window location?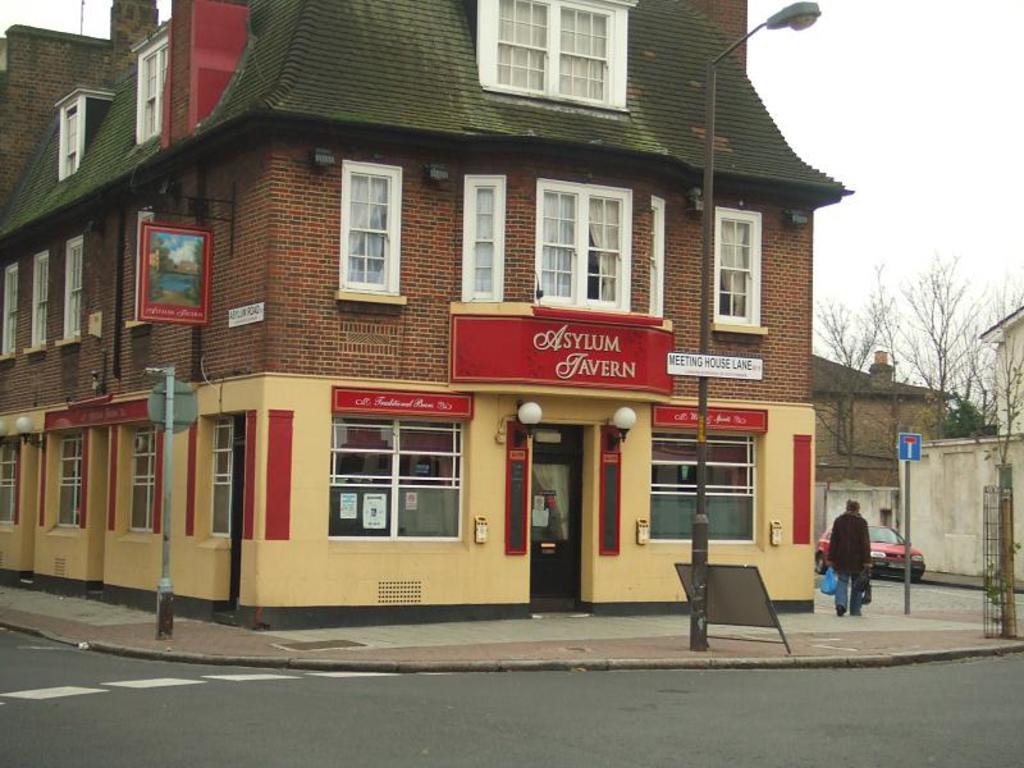
BBox(125, 419, 170, 529)
